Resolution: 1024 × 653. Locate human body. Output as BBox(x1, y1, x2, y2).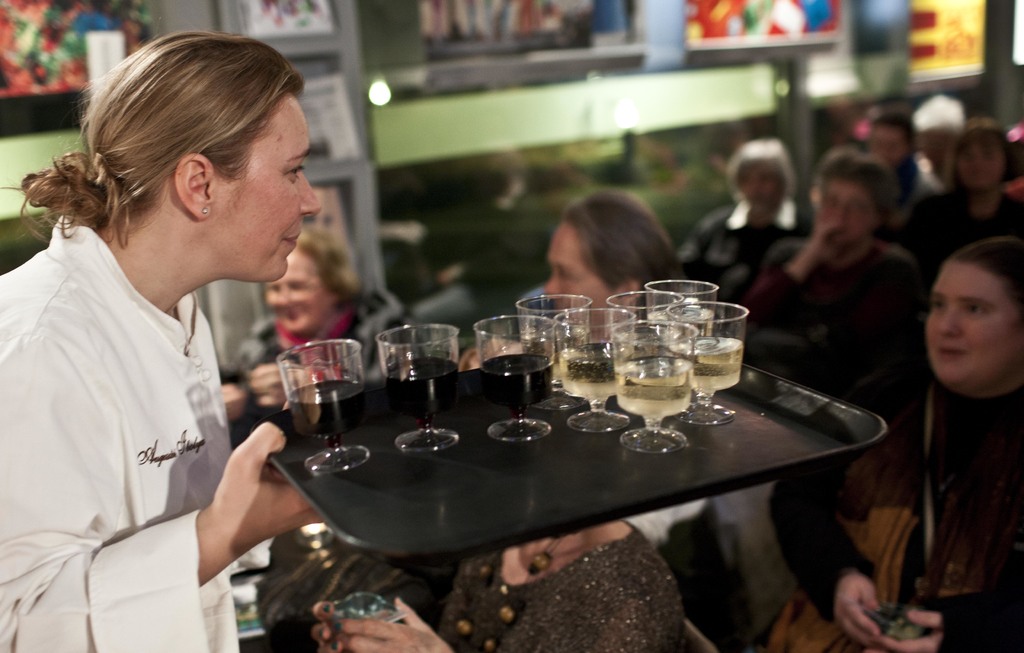
BBox(753, 223, 1023, 652).
